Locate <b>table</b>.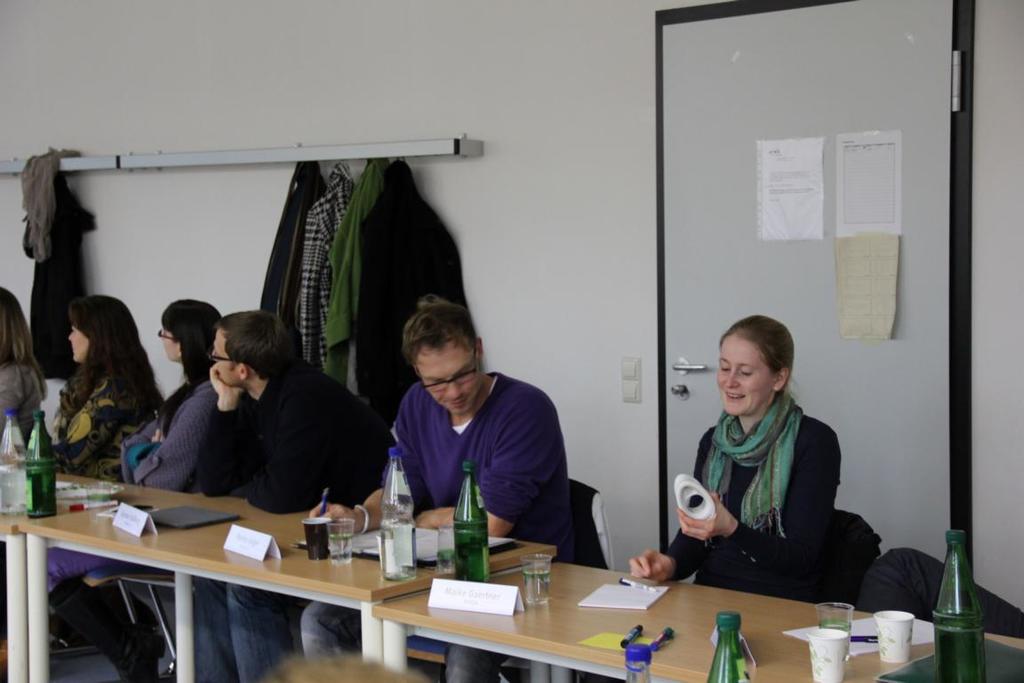
Bounding box: 0:443:94:682.
